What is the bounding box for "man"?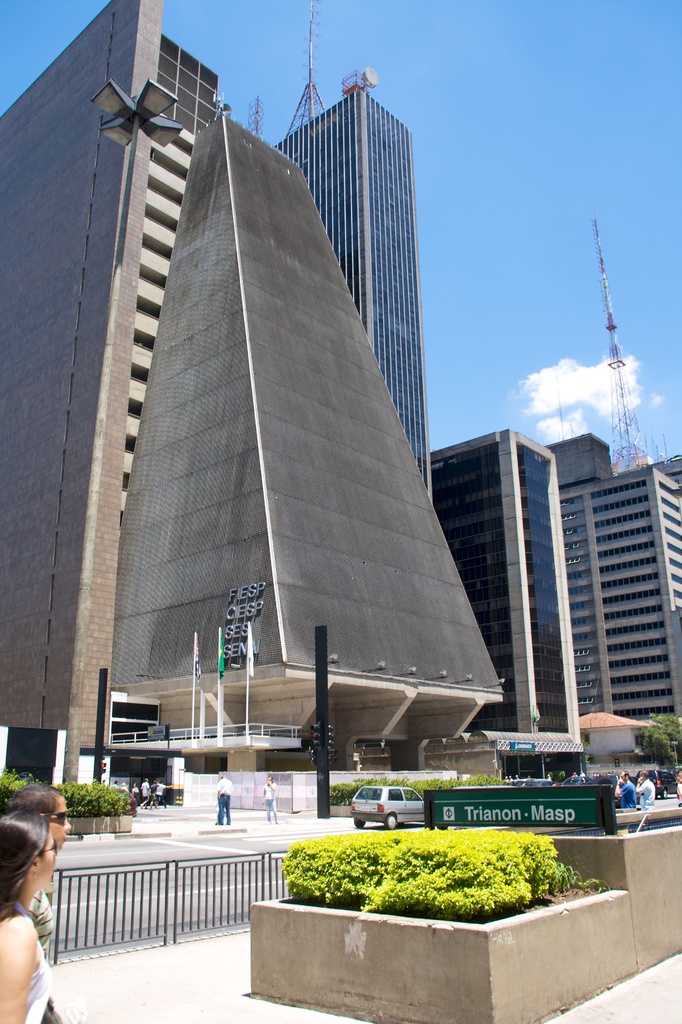
rect(155, 781, 172, 807).
